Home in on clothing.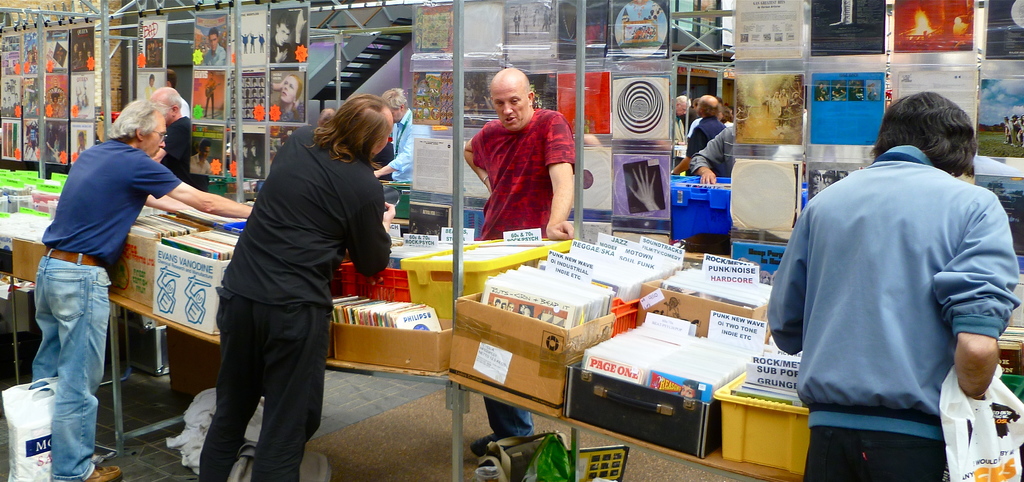
Homed in at <bbox>681, 110, 726, 177</bbox>.
